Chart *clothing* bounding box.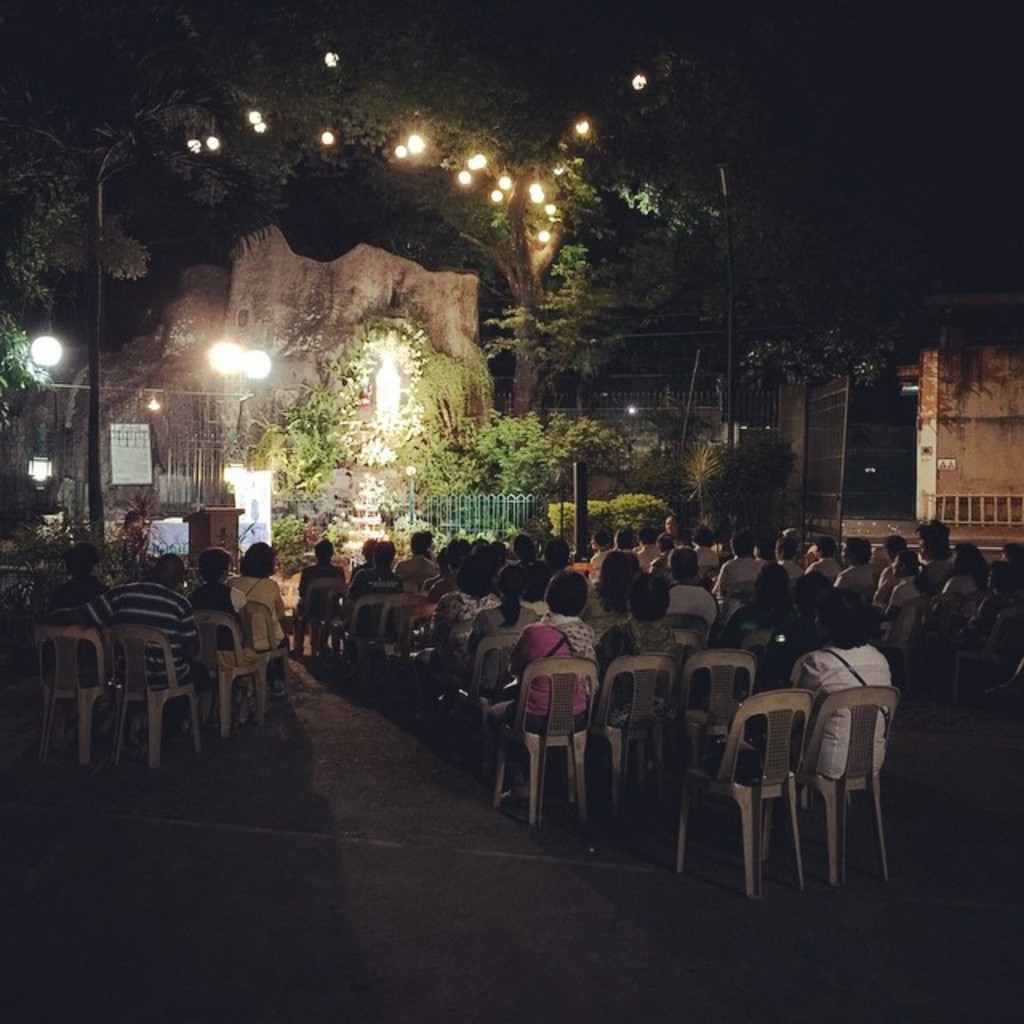
Charted: box(349, 563, 400, 642).
